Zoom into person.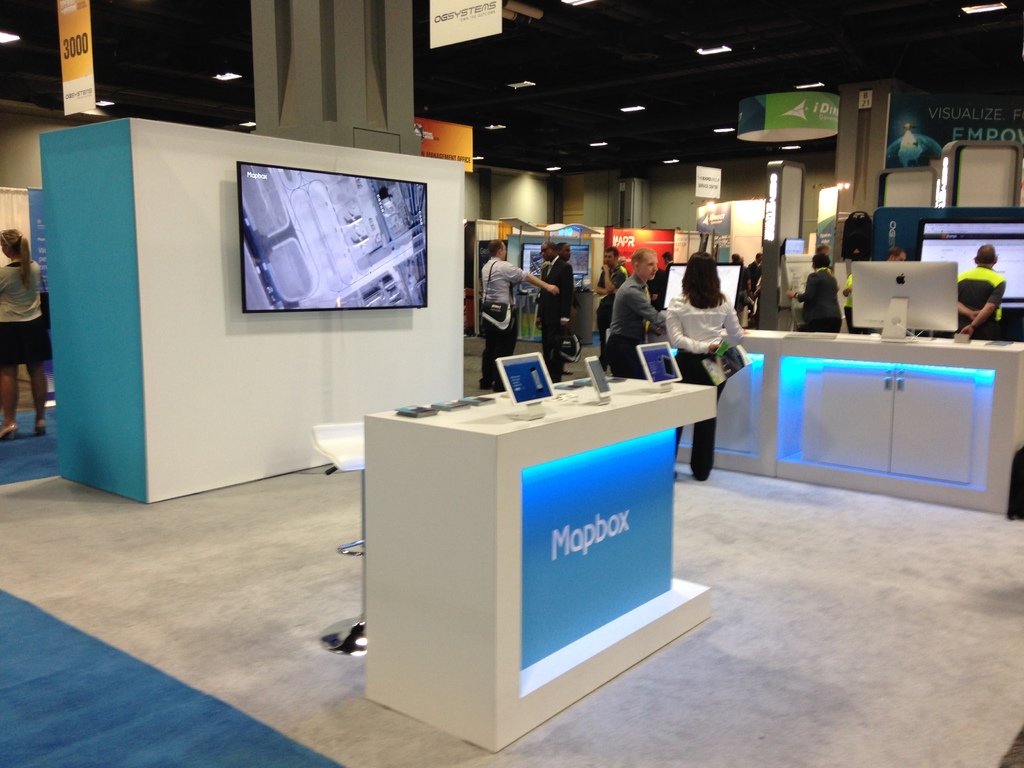
Zoom target: {"x1": 944, "y1": 243, "x2": 1007, "y2": 337}.
